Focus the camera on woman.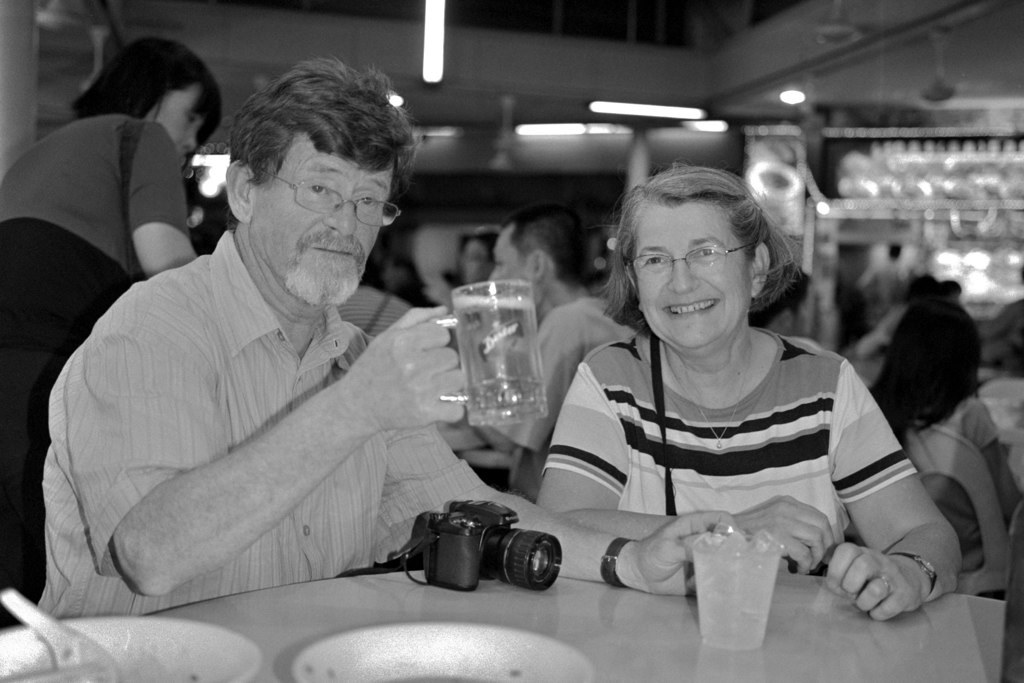
Focus region: region(0, 38, 224, 631).
